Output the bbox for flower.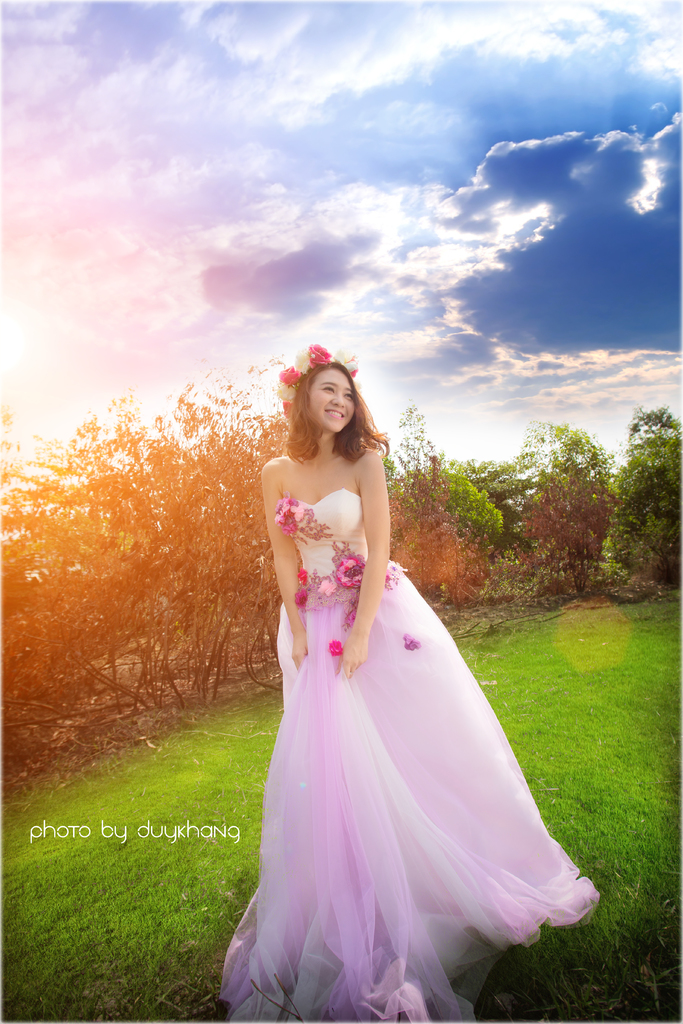
region(340, 559, 359, 585).
